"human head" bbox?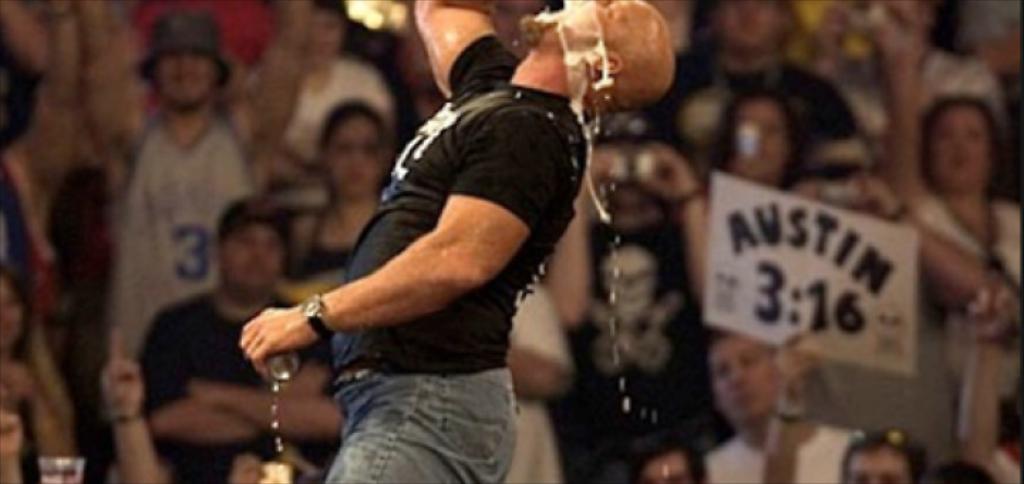
bbox=[708, 0, 789, 57]
